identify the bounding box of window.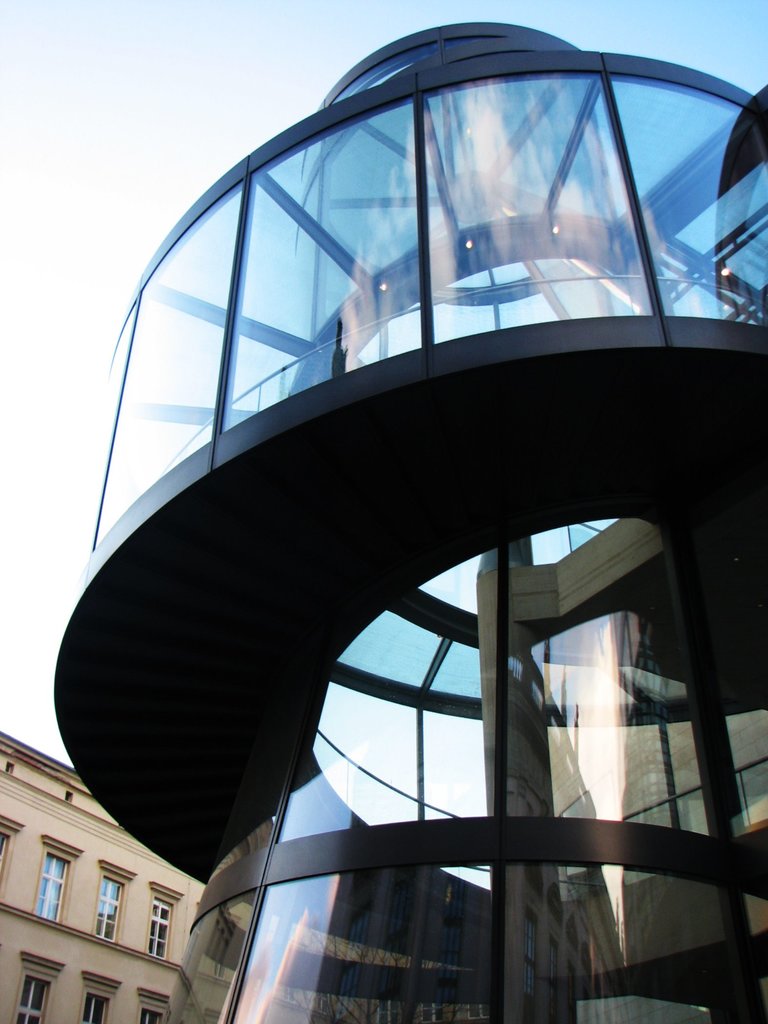
l=145, t=991, r=170, b=1023.
